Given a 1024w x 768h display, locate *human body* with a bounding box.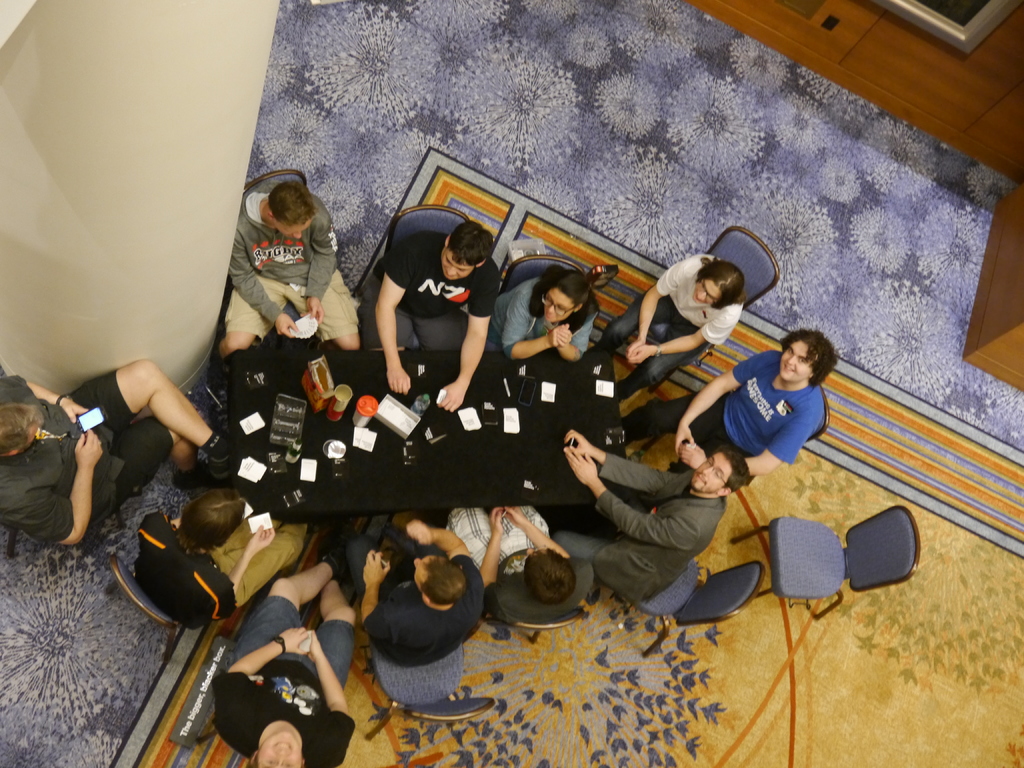
Located: Rect(134, 481, 312, 635).
